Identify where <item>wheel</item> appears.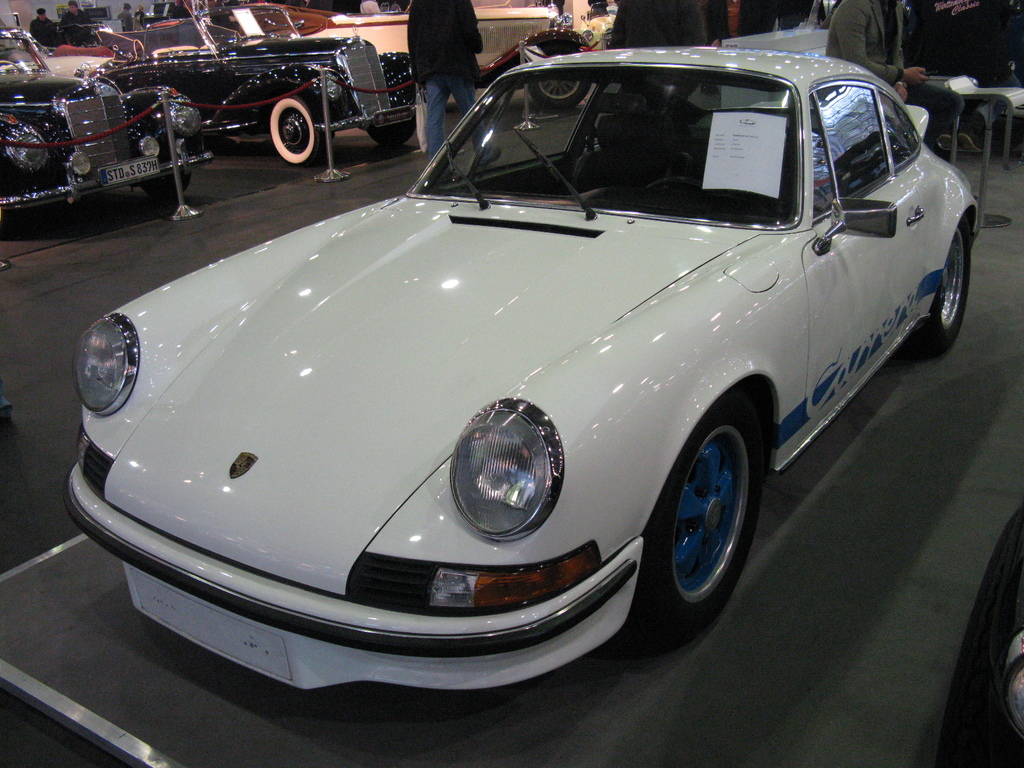
Appears at left=267, top=100, right=316, bottom=166.
